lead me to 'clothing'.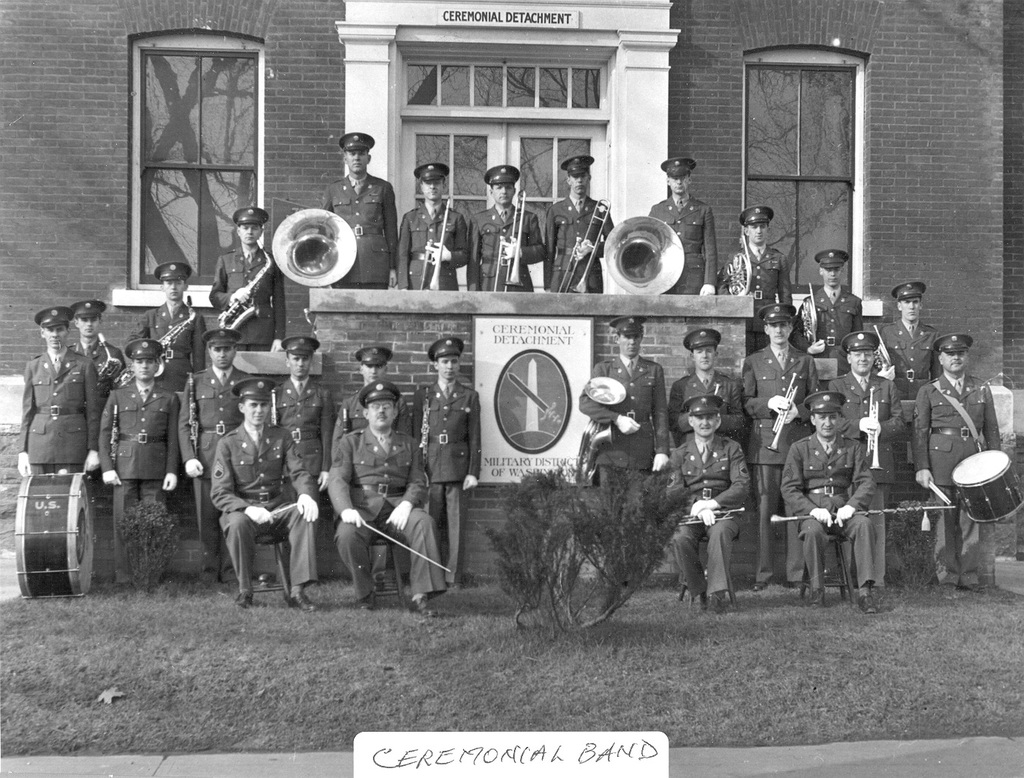
Lead to (left=208, top=414, right=319, bottom=587).
